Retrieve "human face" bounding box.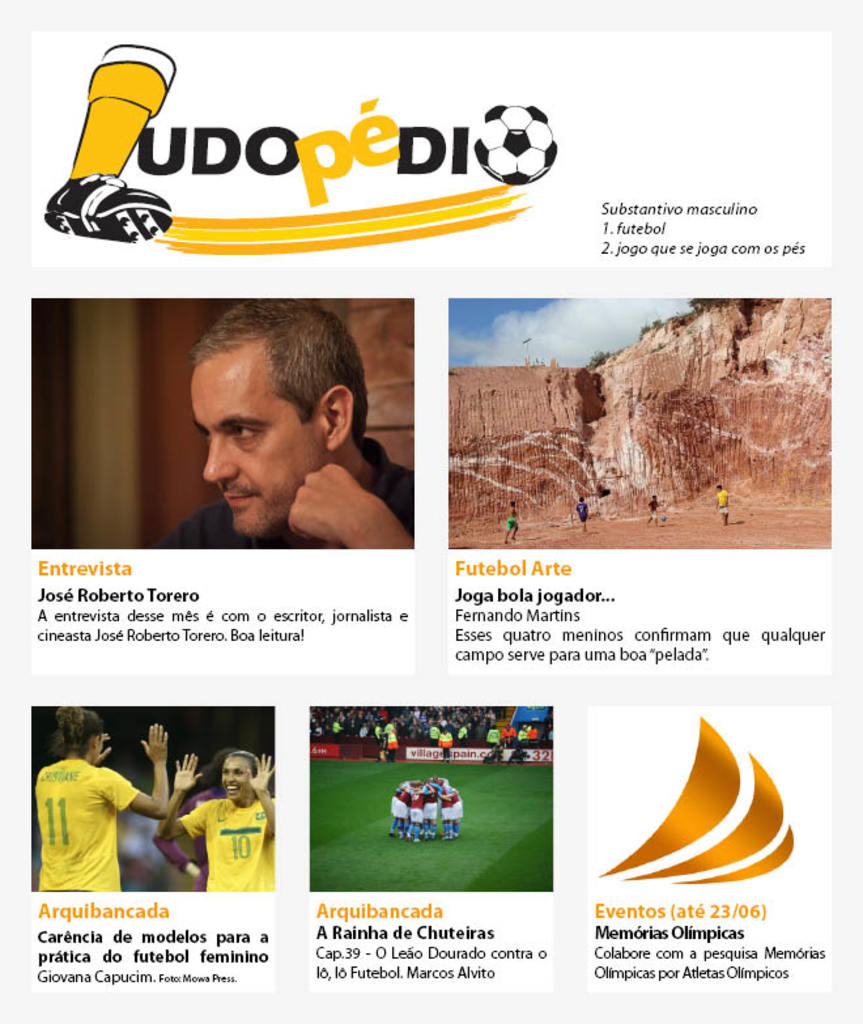
Bounding box: 224/756/250/799.
